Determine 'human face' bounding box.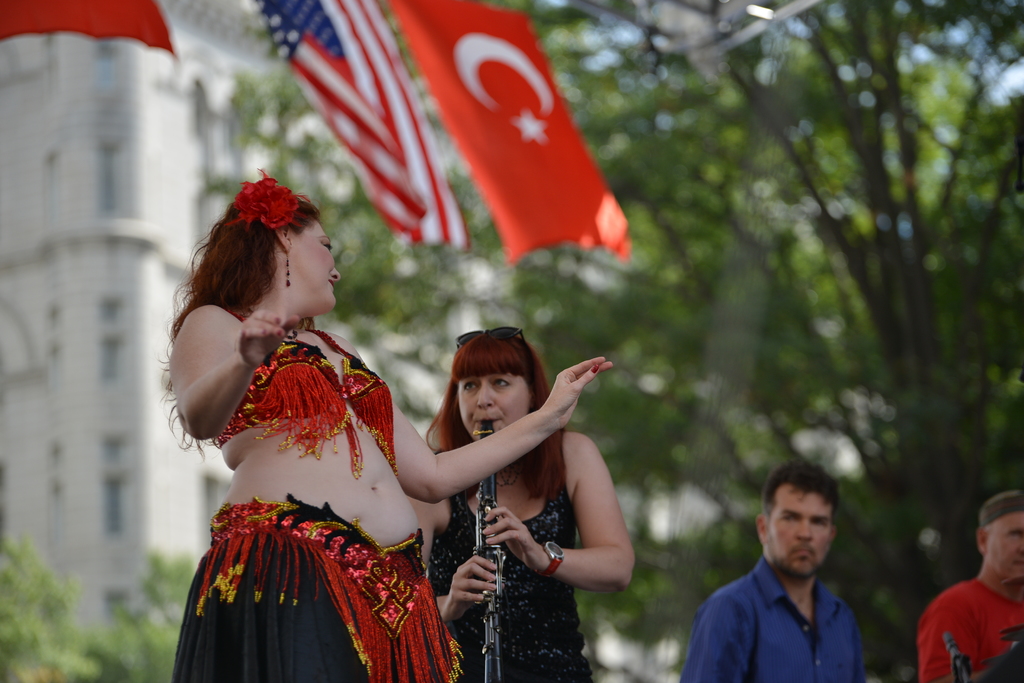
Determined: BBox(287, 220, 342, 314).
